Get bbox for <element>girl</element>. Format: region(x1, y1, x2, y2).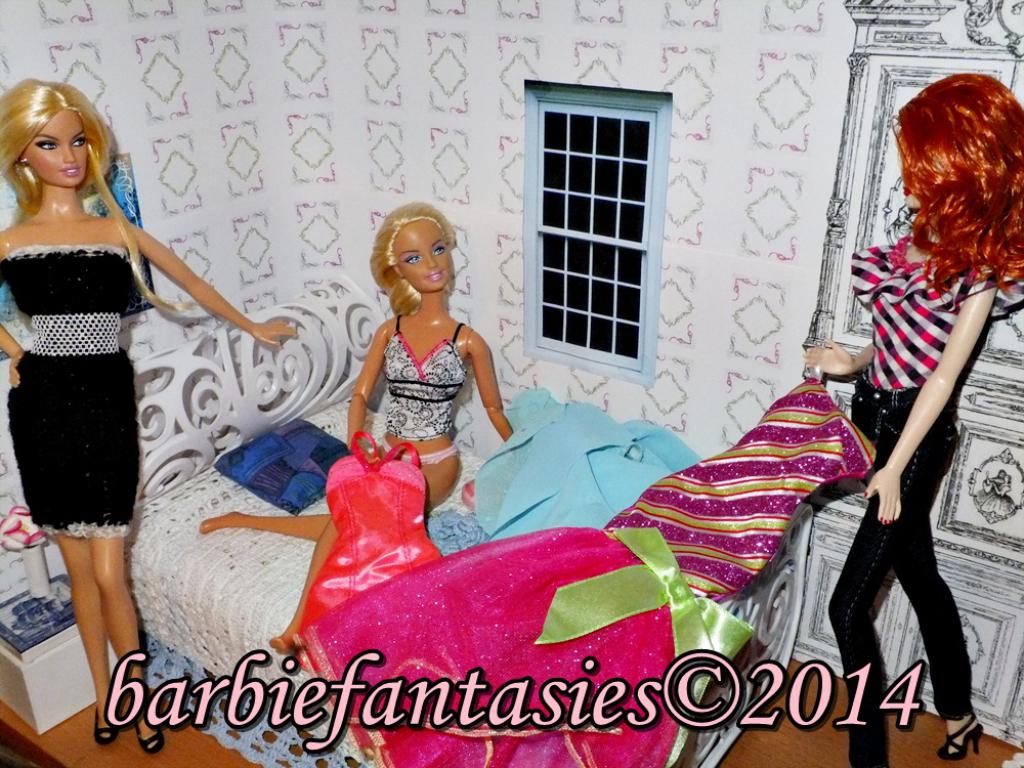
region(796, 70, 1023, 767).
